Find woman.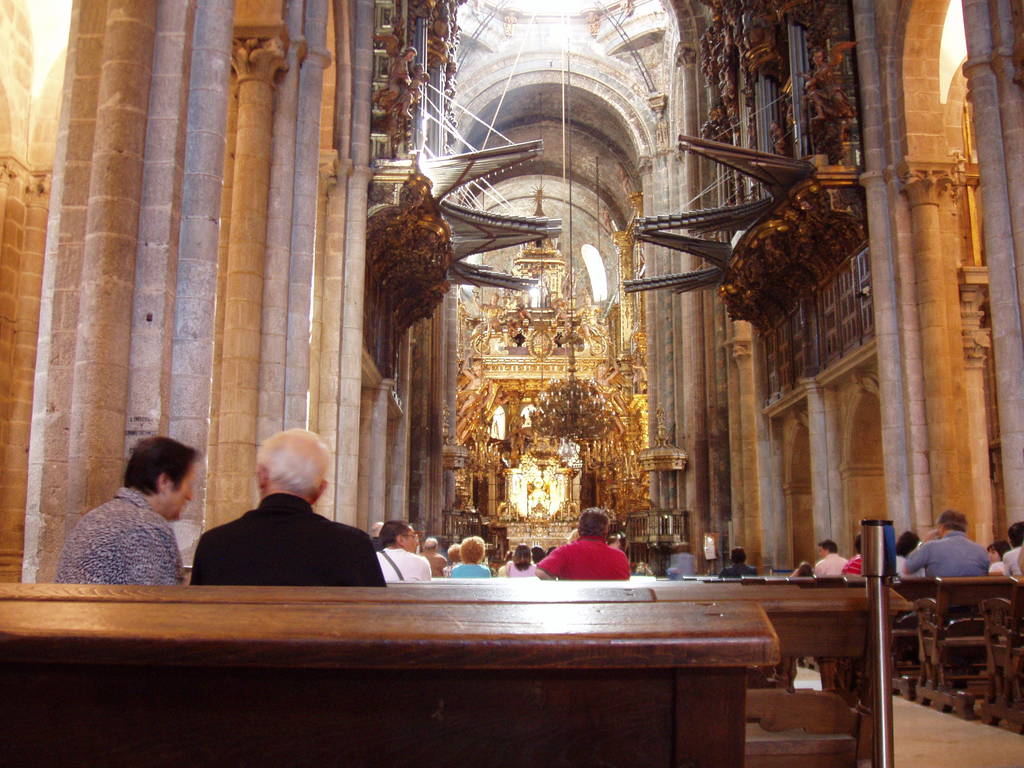
region(988, 539, 1007, 576).
